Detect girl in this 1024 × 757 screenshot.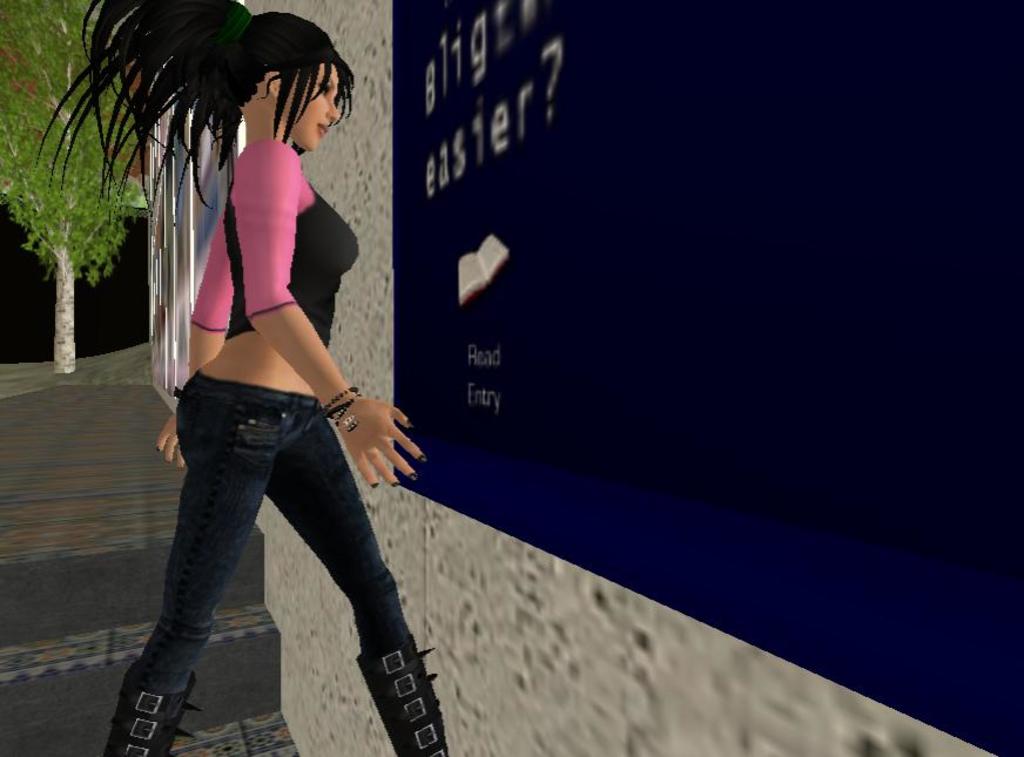
Detection: left=36, top=0, right=451, bottom=756.
